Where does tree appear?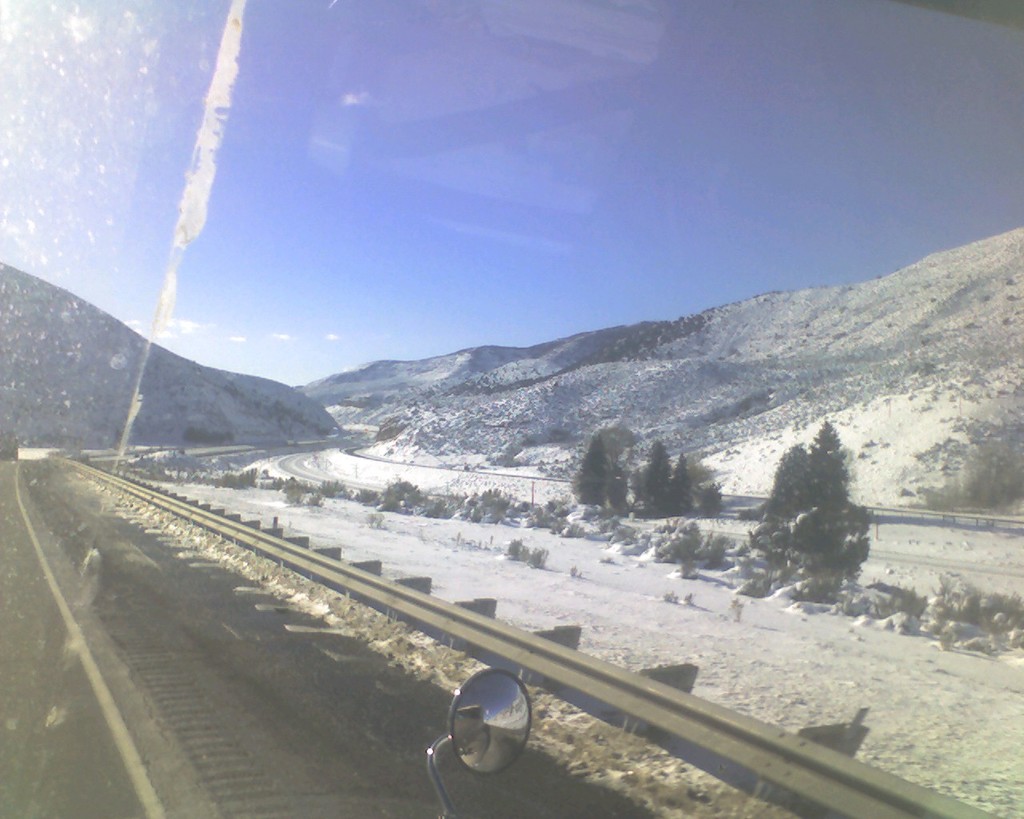
Appears at (left=570, top=439, right=617, bottom=509).
